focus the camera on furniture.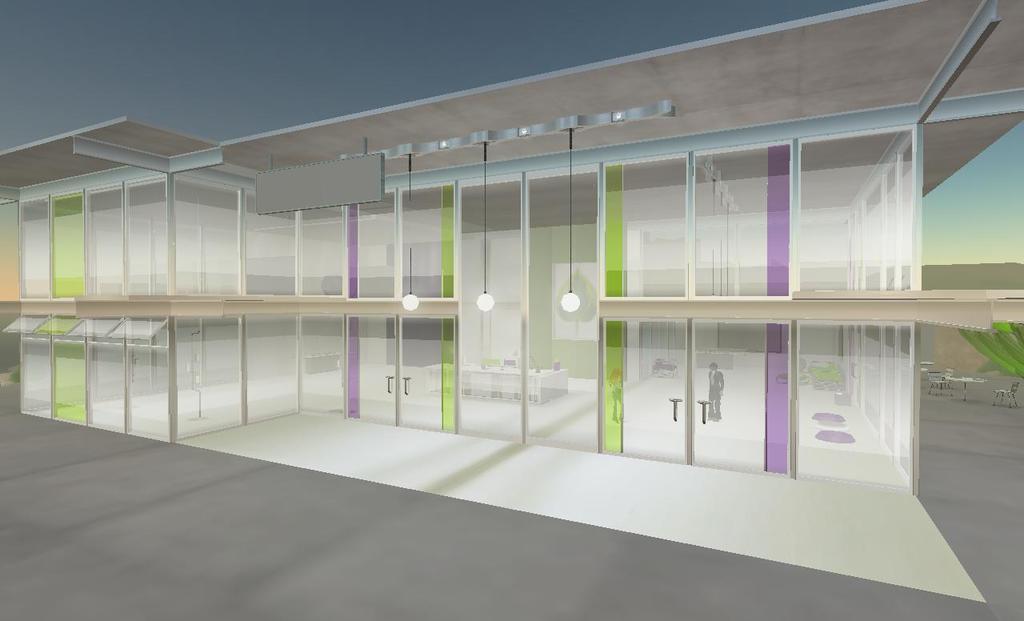
Focus region: <region>816, 428, 853, 444</region>.
